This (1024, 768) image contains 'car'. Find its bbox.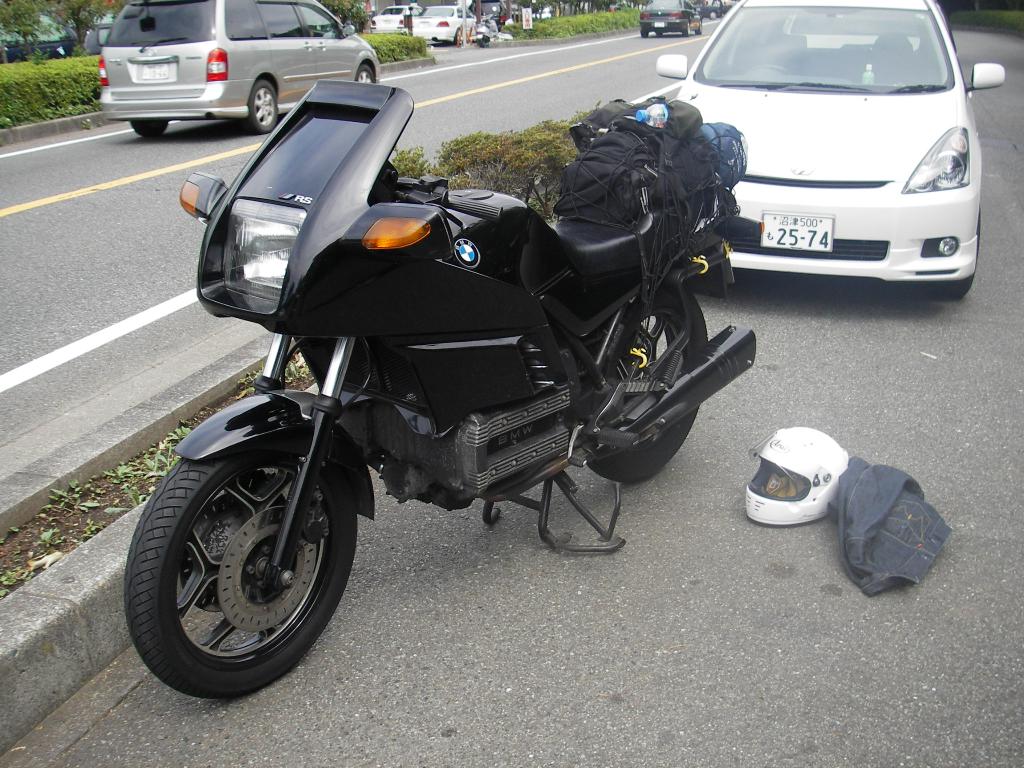
367,7,419,38.
